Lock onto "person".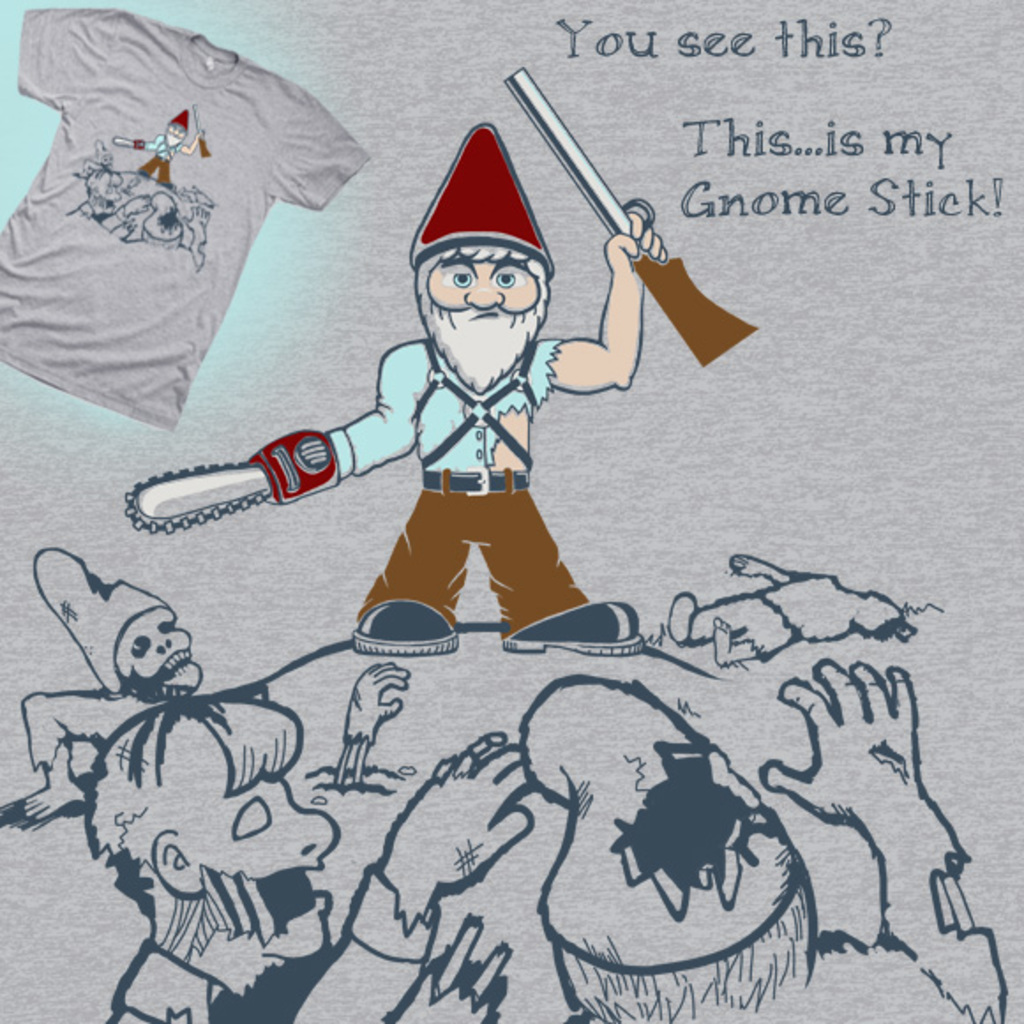
Locked: crop(226, 138, 651, 657).
